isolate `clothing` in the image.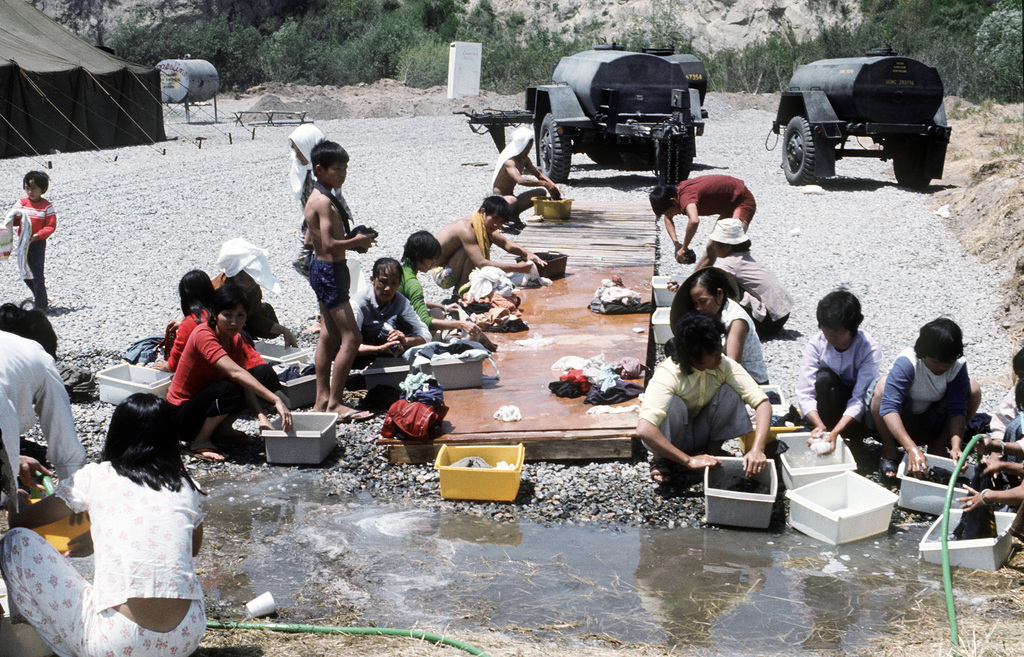
Isolated region: [left=428, top=260, right=458, bottom=290].
